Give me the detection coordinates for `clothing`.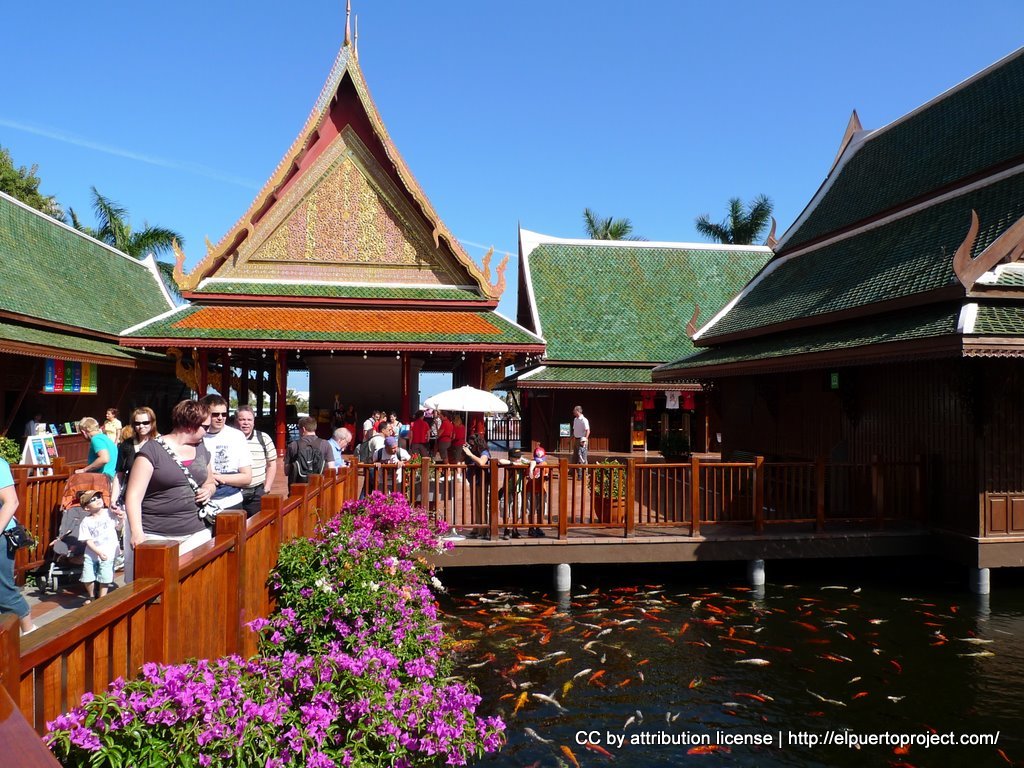
locate(496, 455, 528, 519).
